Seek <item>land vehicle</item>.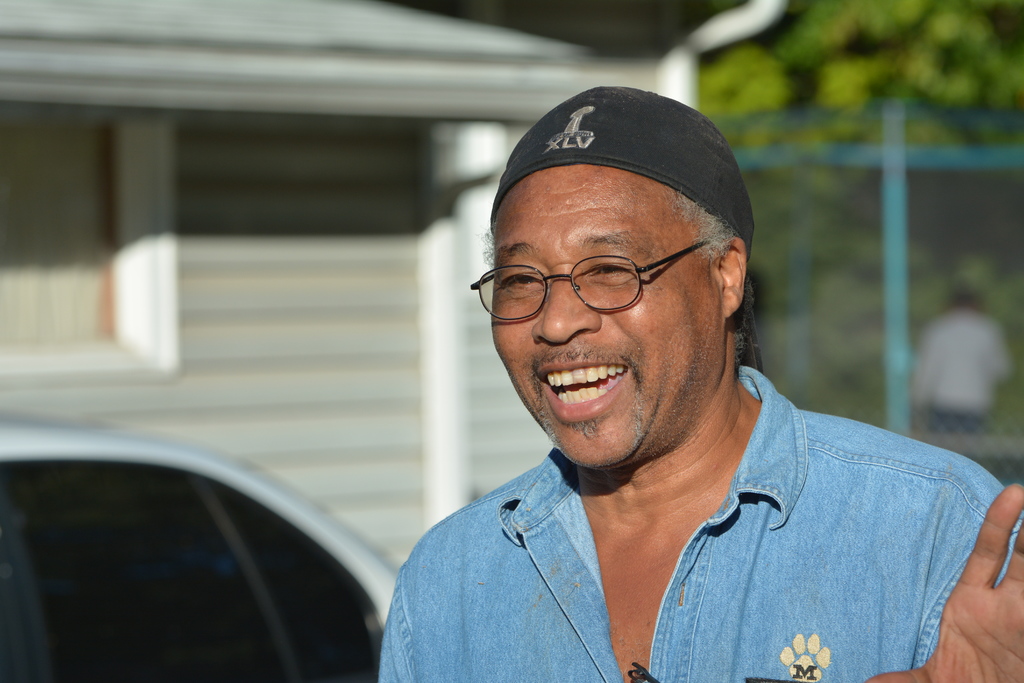
bbox=[4, 391, 422, 682].
